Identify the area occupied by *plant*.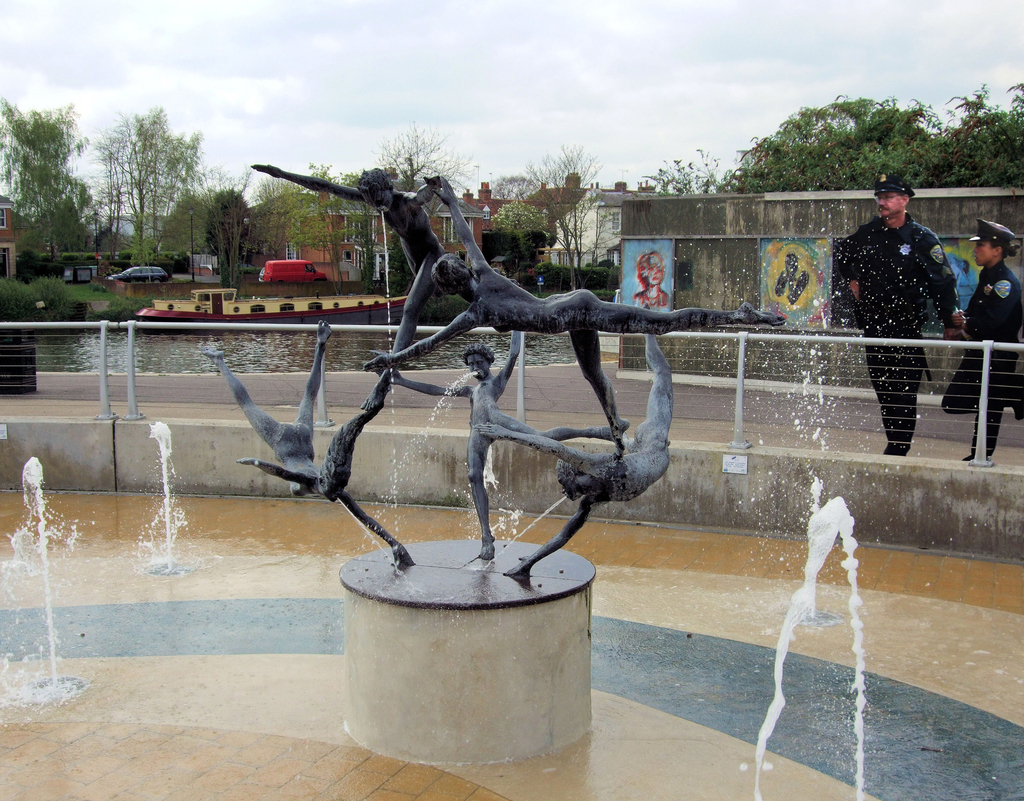
Area: (238,258,260,274).
